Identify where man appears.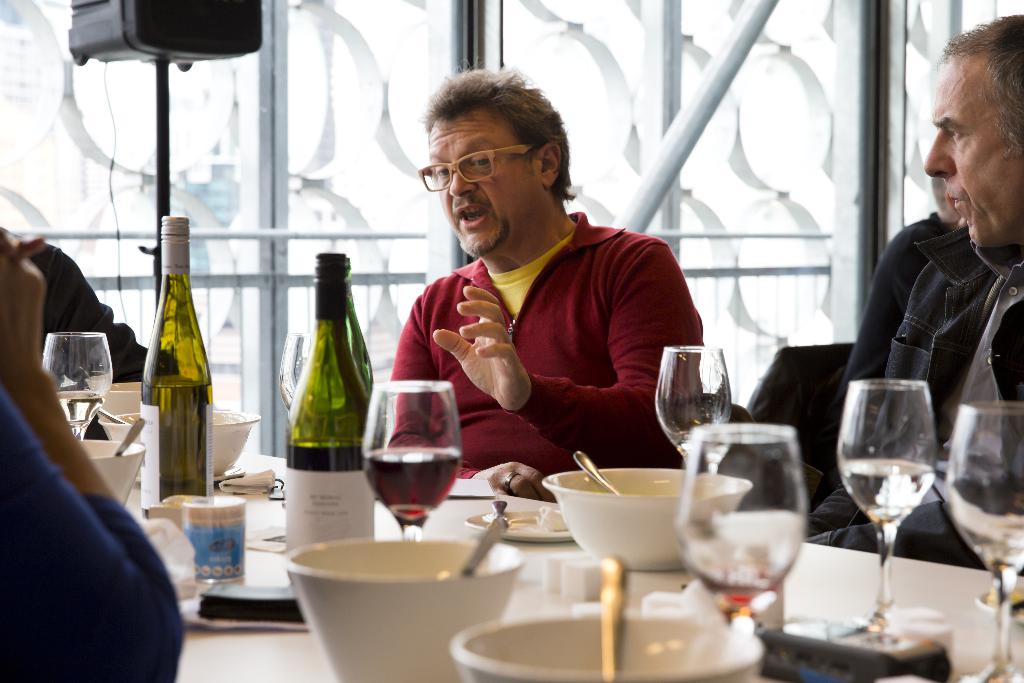
Appears at [808, 7, 1023, 575].
